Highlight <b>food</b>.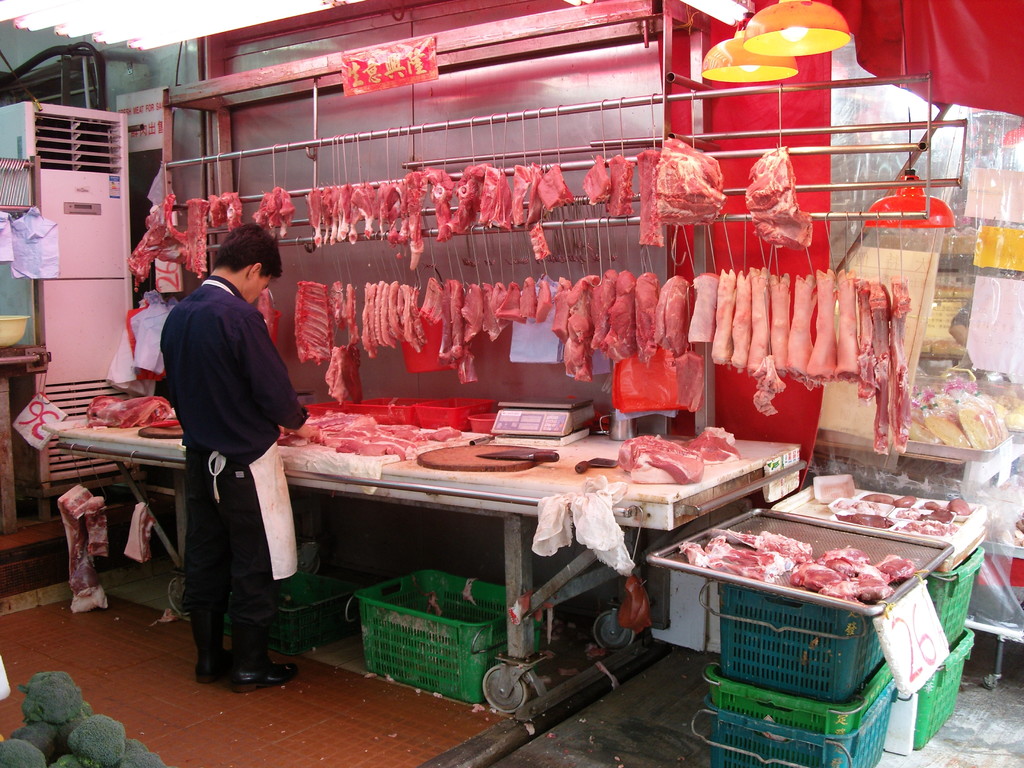
Highlighted region: box(375, 182, 385, 241).
